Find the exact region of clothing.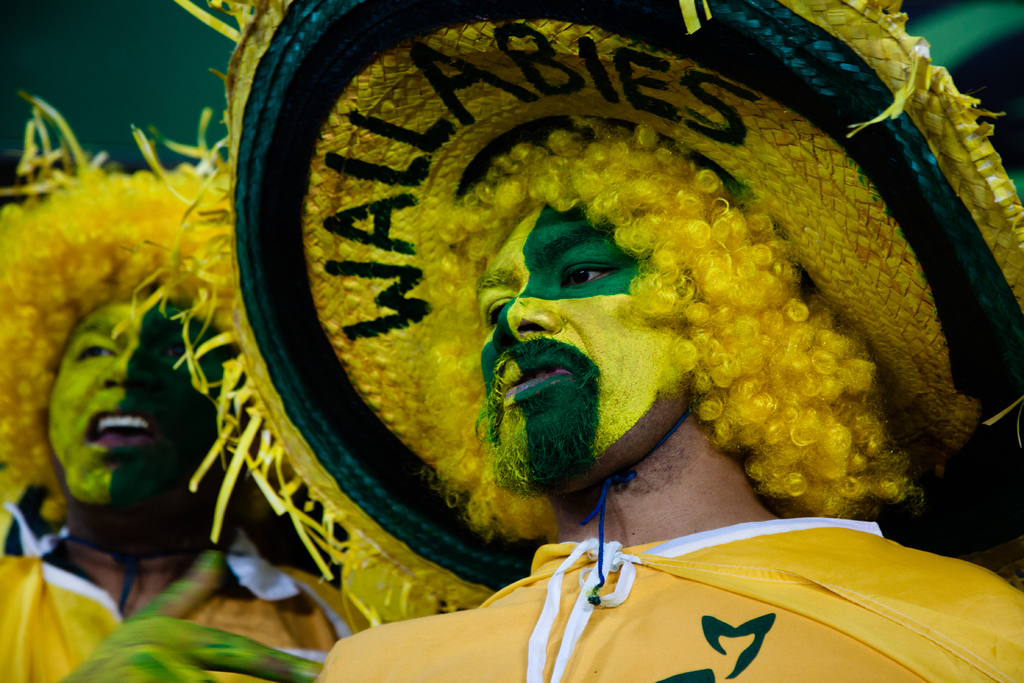
Exact region: [0,498,376,682].
